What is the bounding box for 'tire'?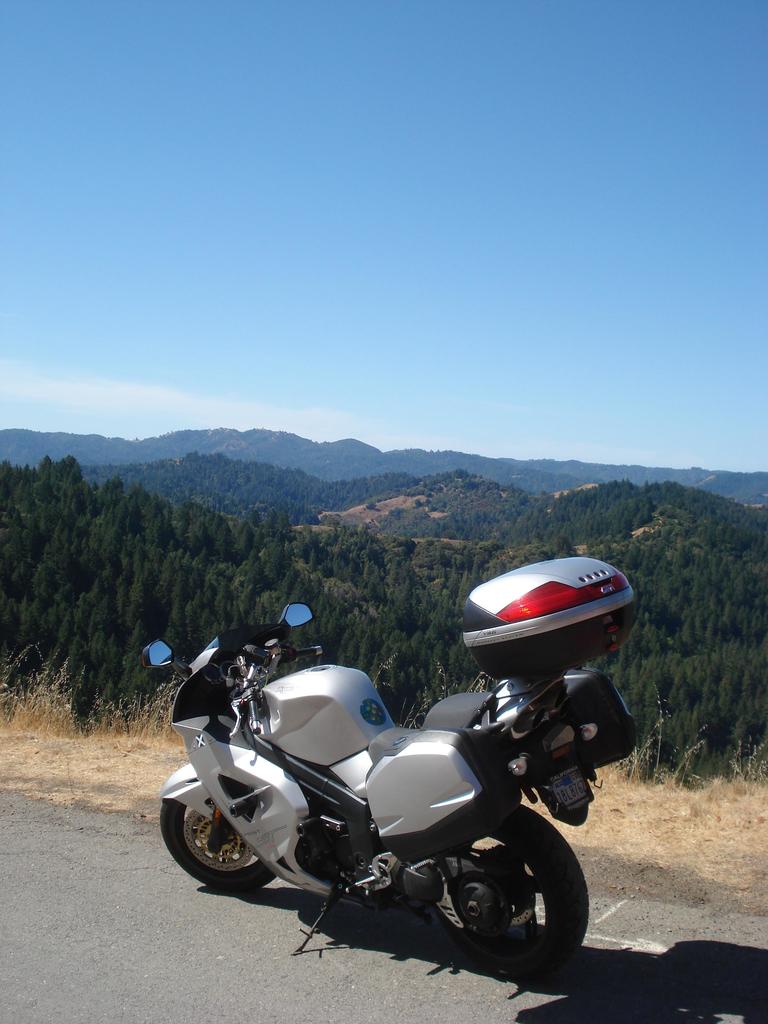
(x1=445, y1=804, x2=594, y2=981).
